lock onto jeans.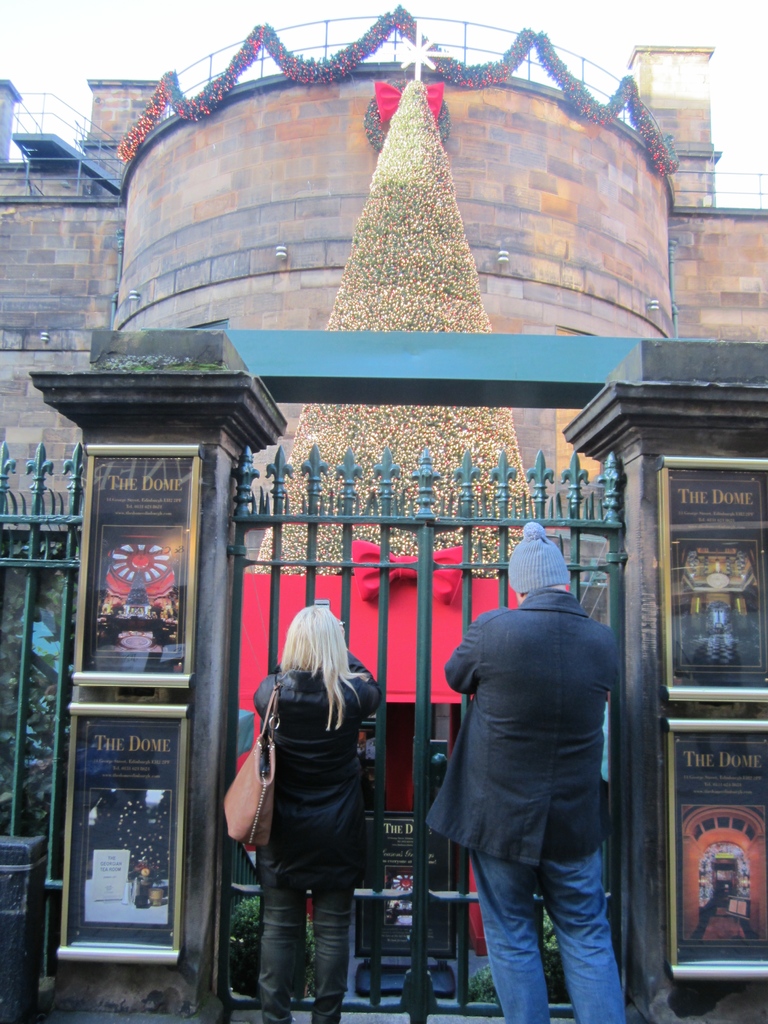
Locked: {"left": 253, "top": 855, "right": 355, "bottom": 1023}.
